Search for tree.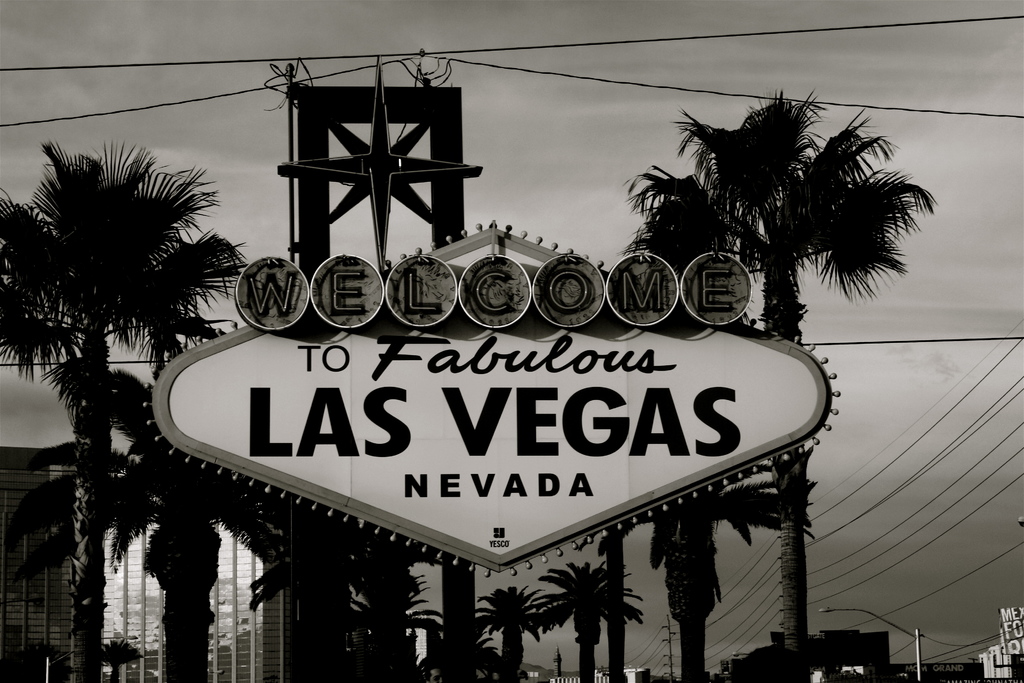
Found at 0/133/248/682.
